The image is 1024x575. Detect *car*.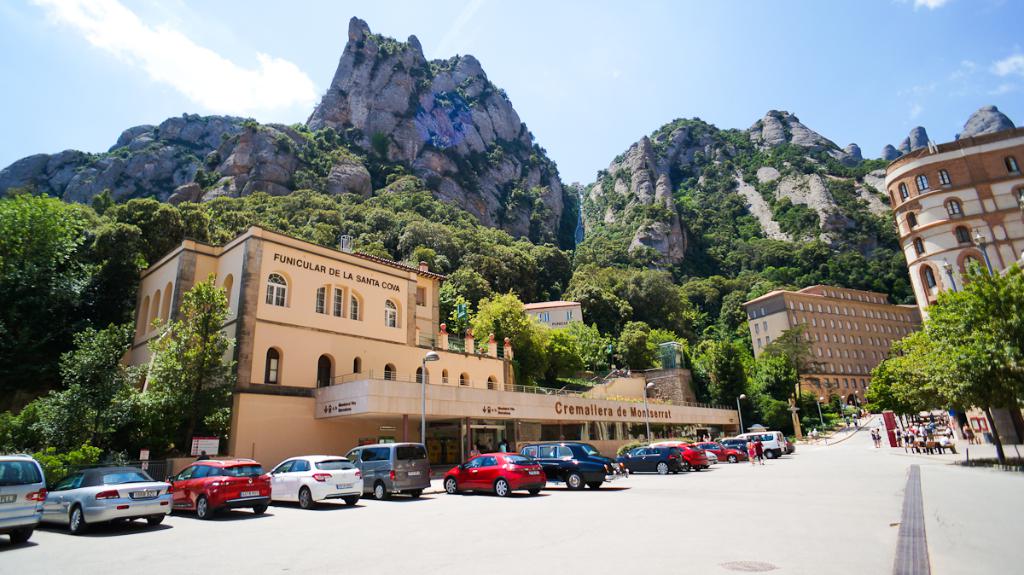
Detection: locate(259, 448, 372, 523).
